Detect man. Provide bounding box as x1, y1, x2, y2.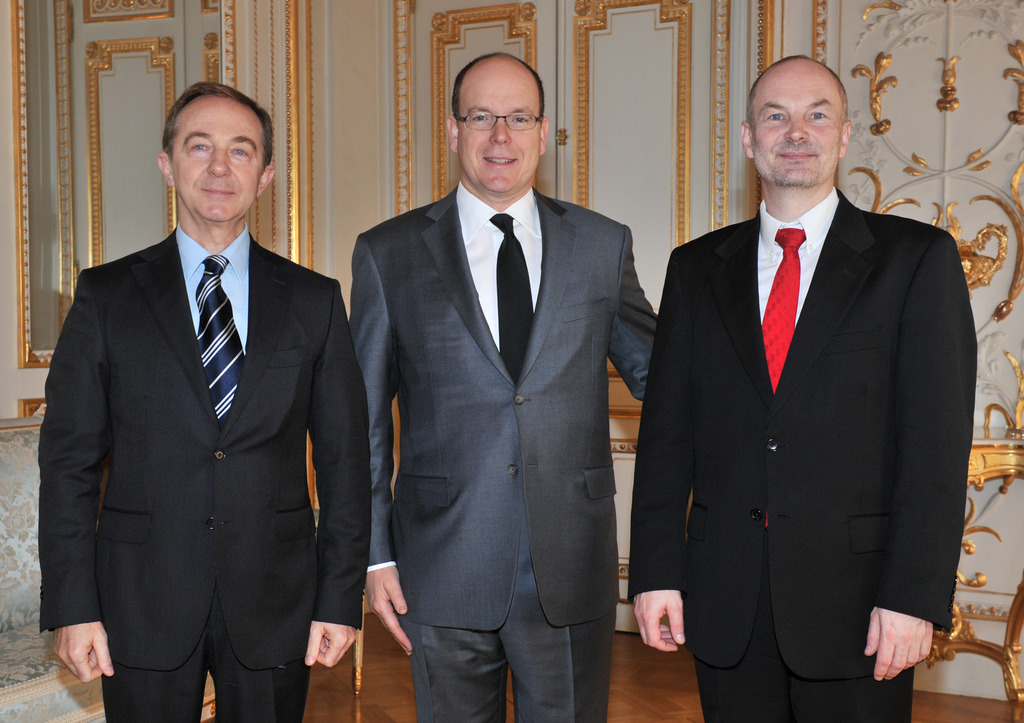
623, 54, 980, 722.
